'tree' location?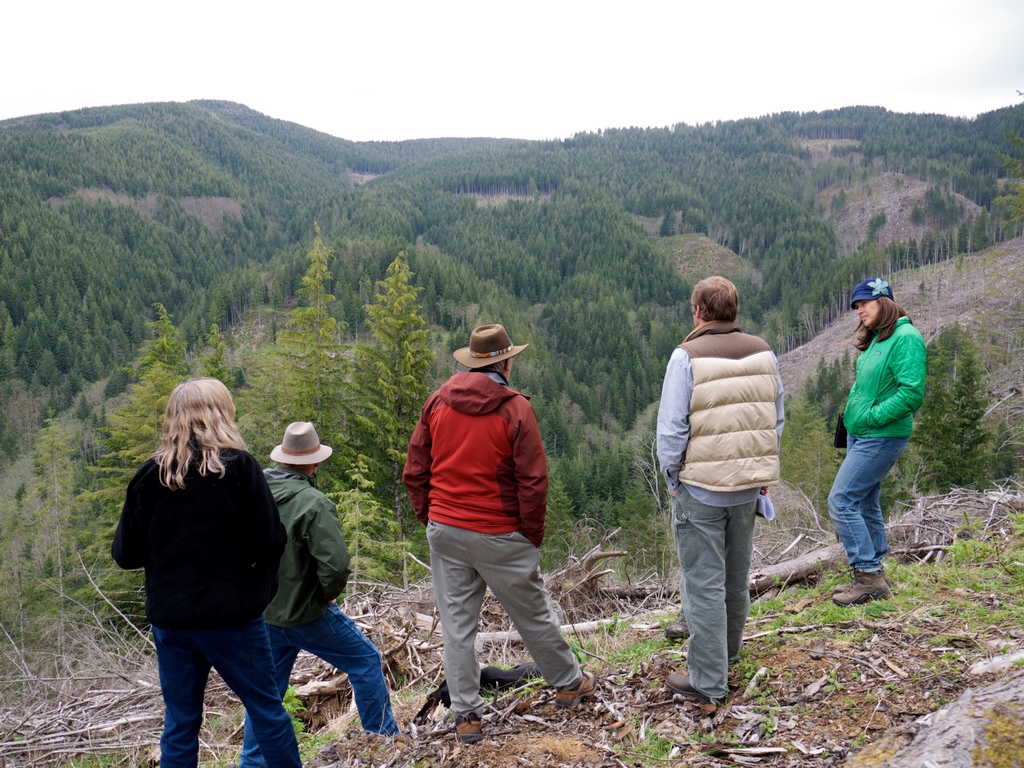
<box>910,320,991,493</box>
